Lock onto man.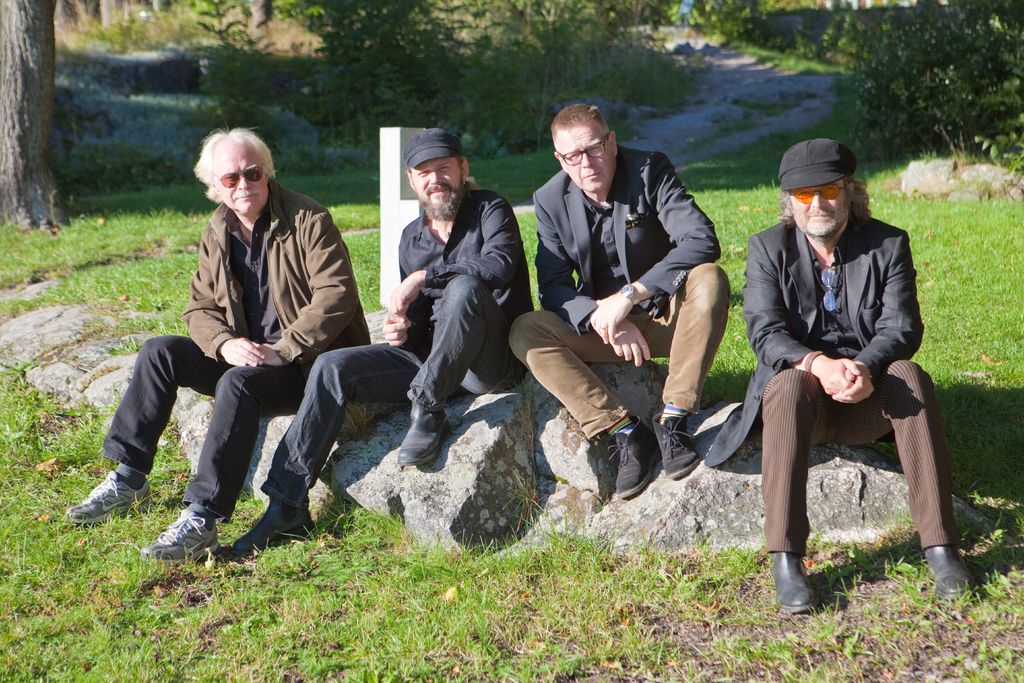
Locked: BBox(495, 103, 726, 495).
